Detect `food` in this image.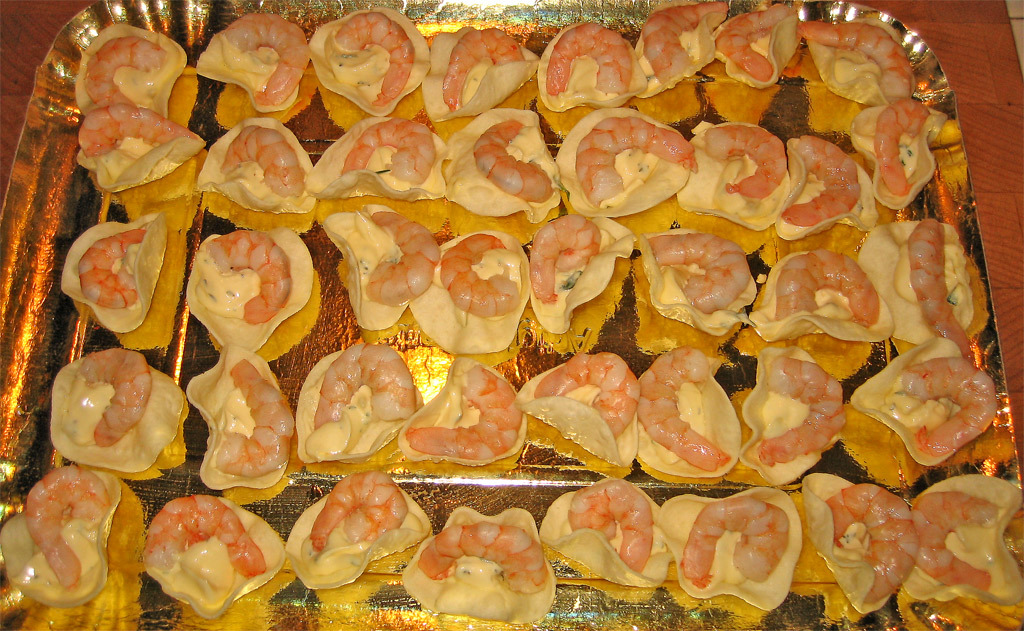
Detection: (0,466,122,607).
